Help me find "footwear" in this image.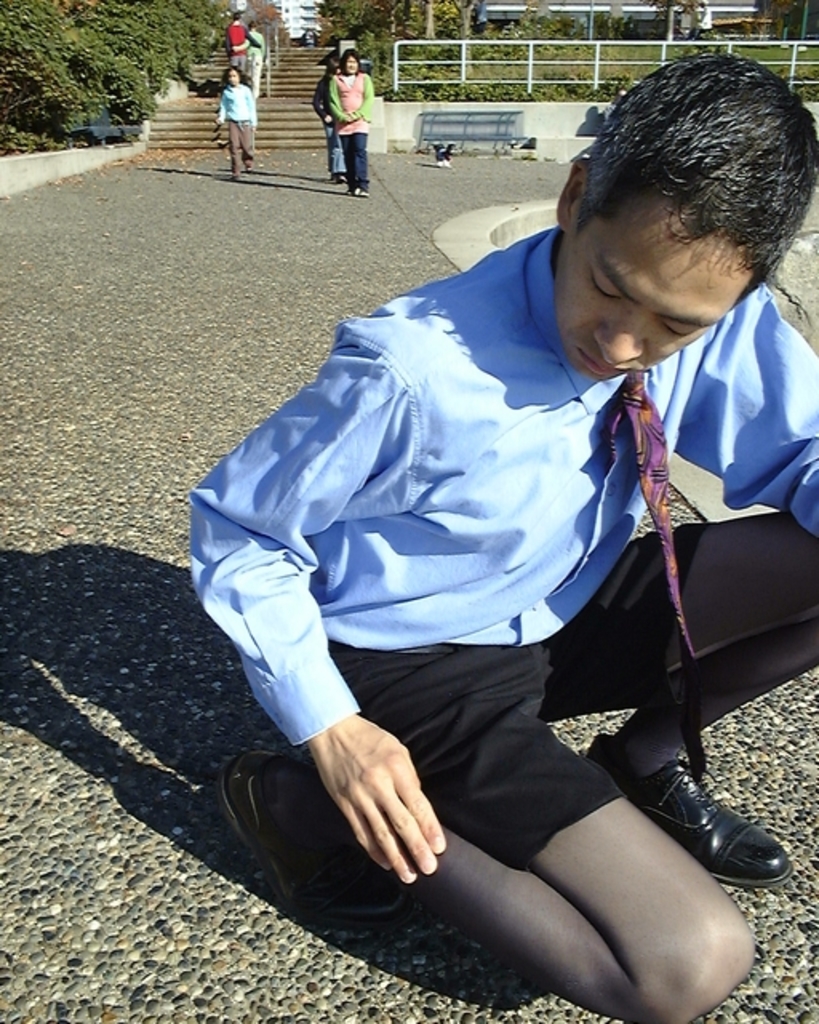
Found it: select_region(221, 750, 411, 914).
